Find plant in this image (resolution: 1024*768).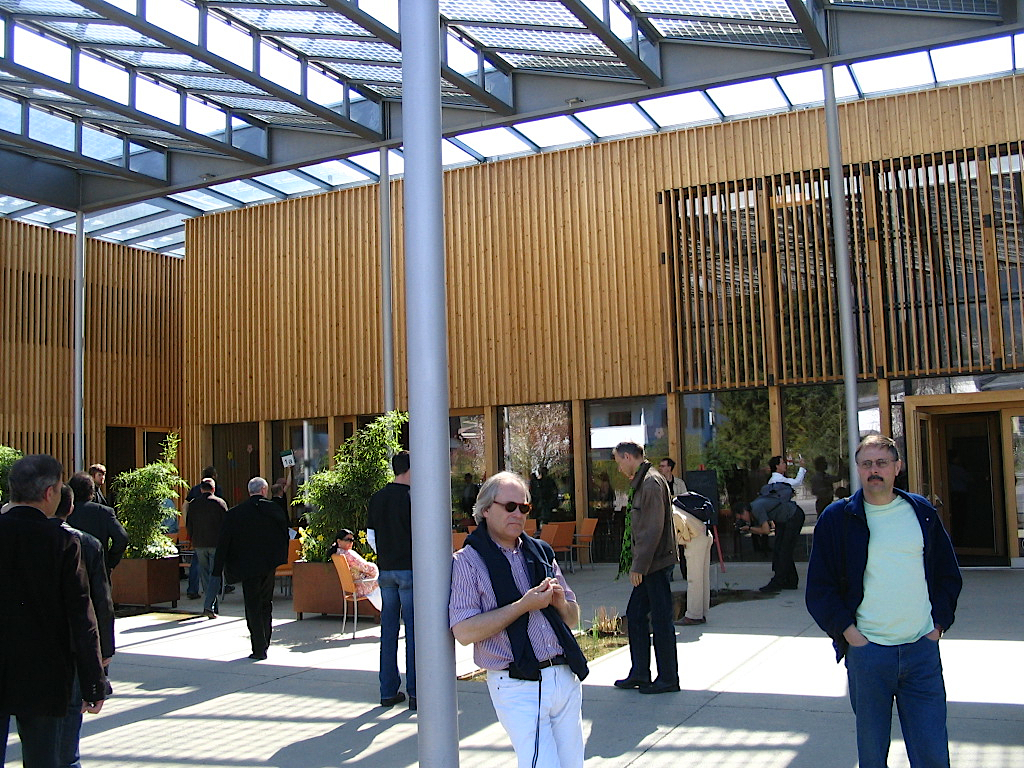
locate(575, 610, 627, 665).
